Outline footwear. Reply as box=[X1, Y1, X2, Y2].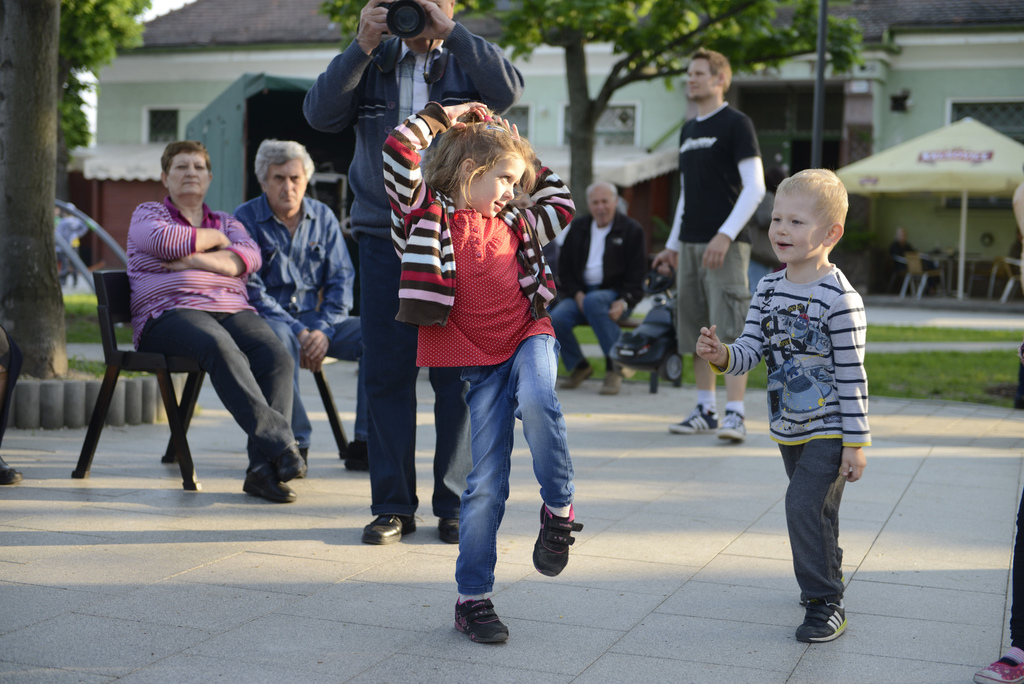
box=[348, 439, 369, 472].
